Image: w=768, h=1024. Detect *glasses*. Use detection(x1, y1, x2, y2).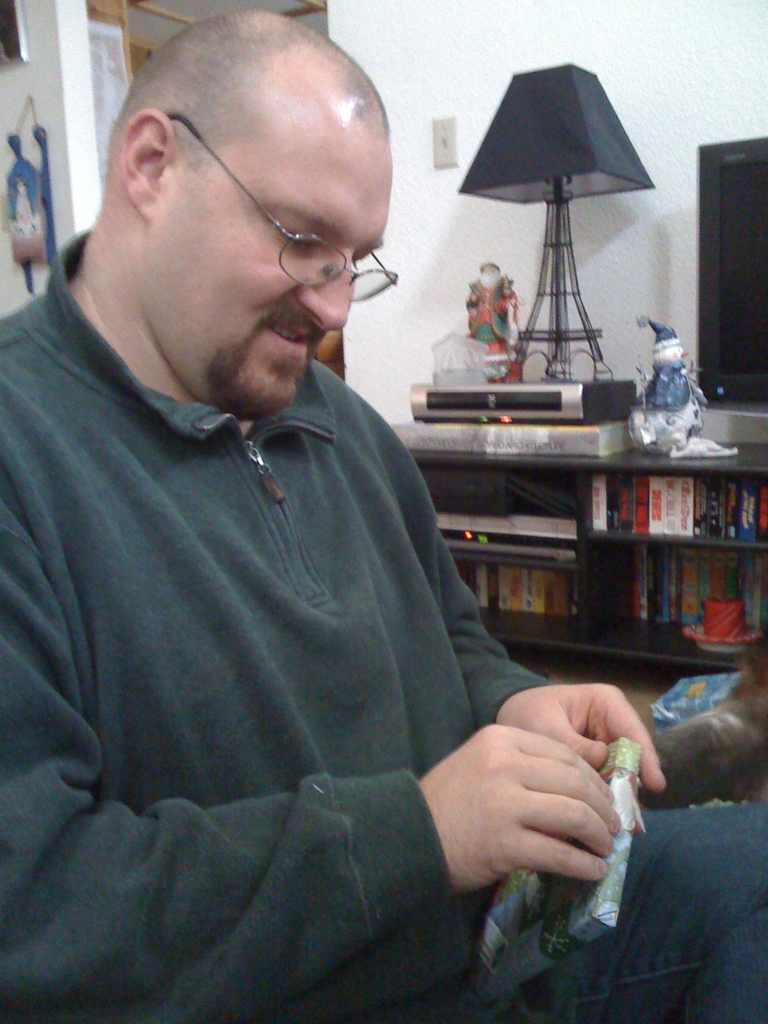
detection(167, 111, 397, 300).
